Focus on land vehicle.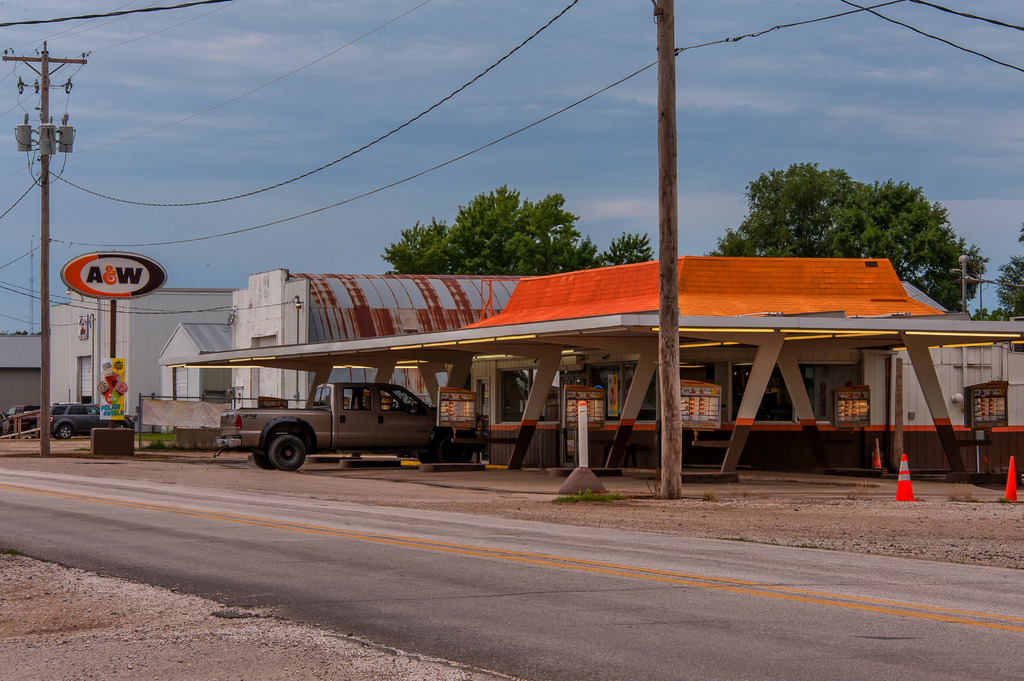
Focused at {"left": 51, "top": 400, "right": 132, "bottom": 436}.
